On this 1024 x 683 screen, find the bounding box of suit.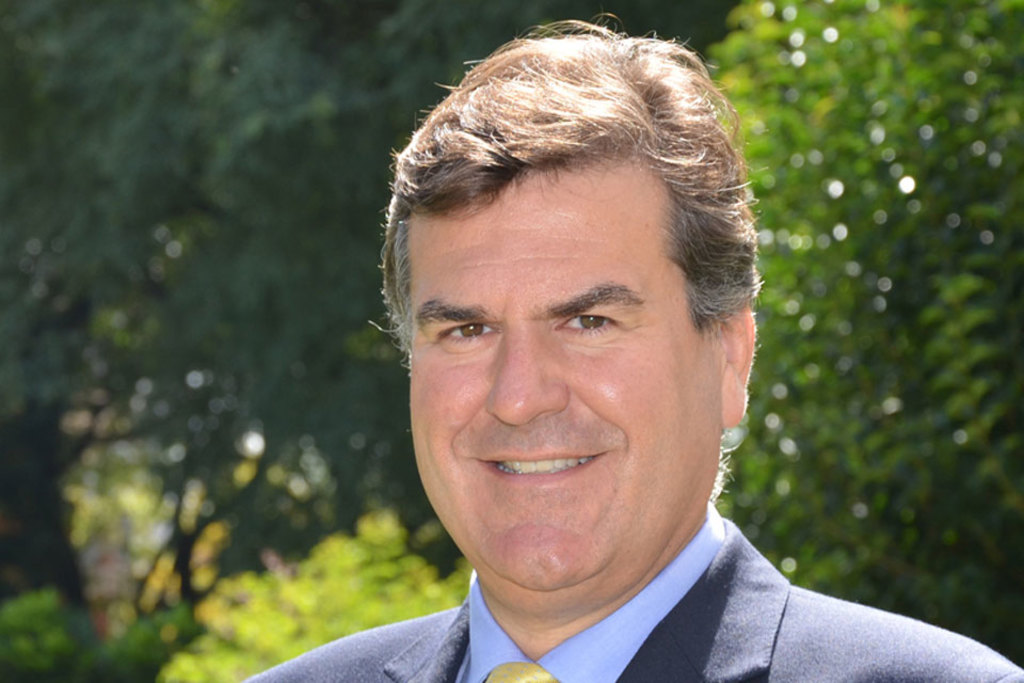
Bounding box: x1=249, y1=518, x2=1023, y2=682.
